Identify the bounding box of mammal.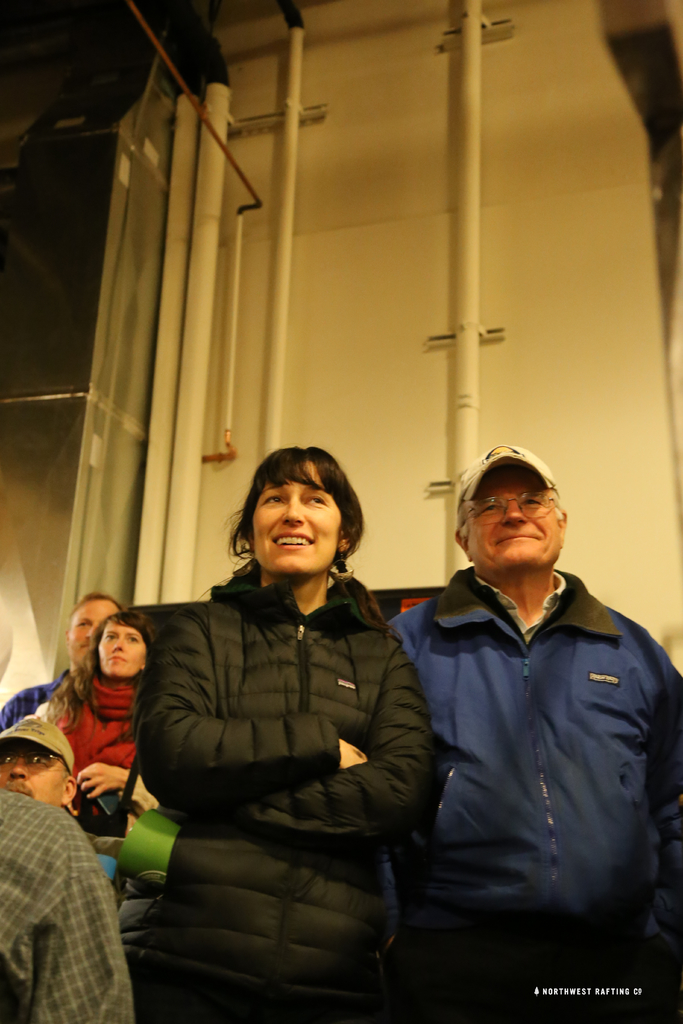
134, 442, 436, 1023.
